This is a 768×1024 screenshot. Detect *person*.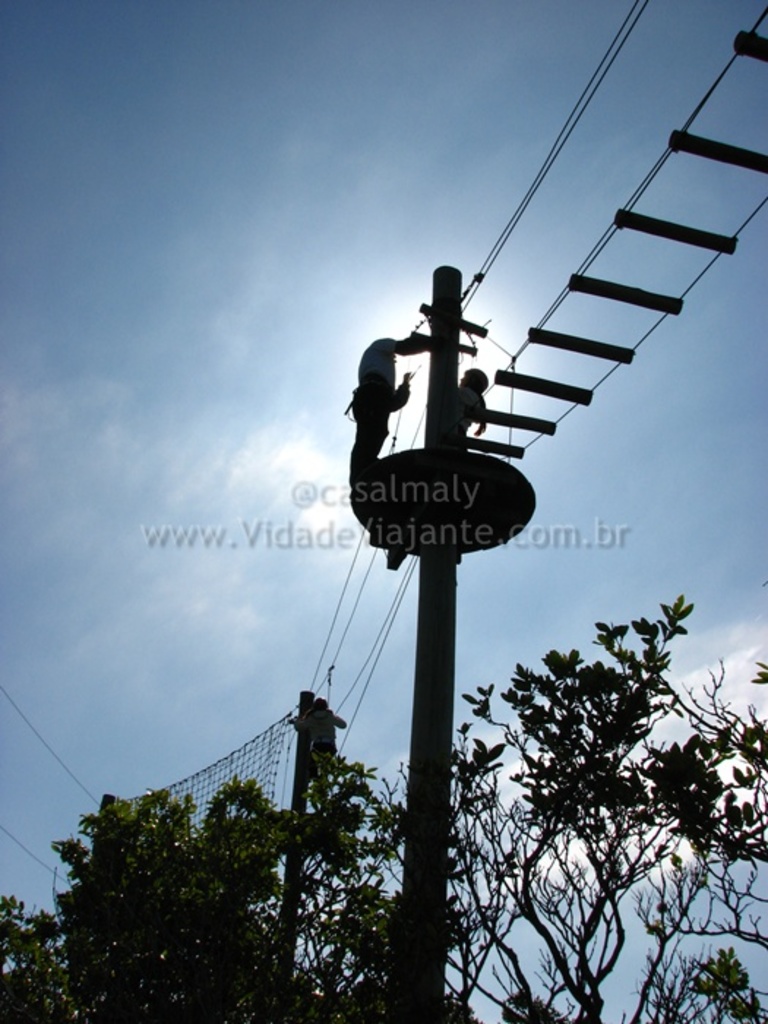
BBox(458, 363, 490, 455).
